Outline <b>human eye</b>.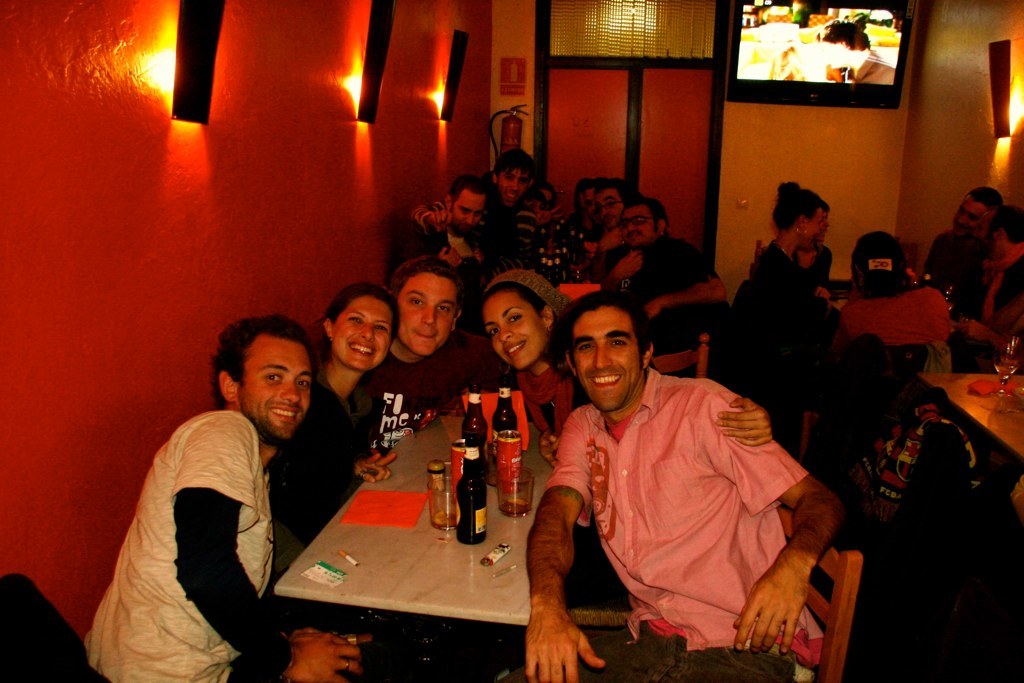
Outline: box(296, 376, 308, 392).
